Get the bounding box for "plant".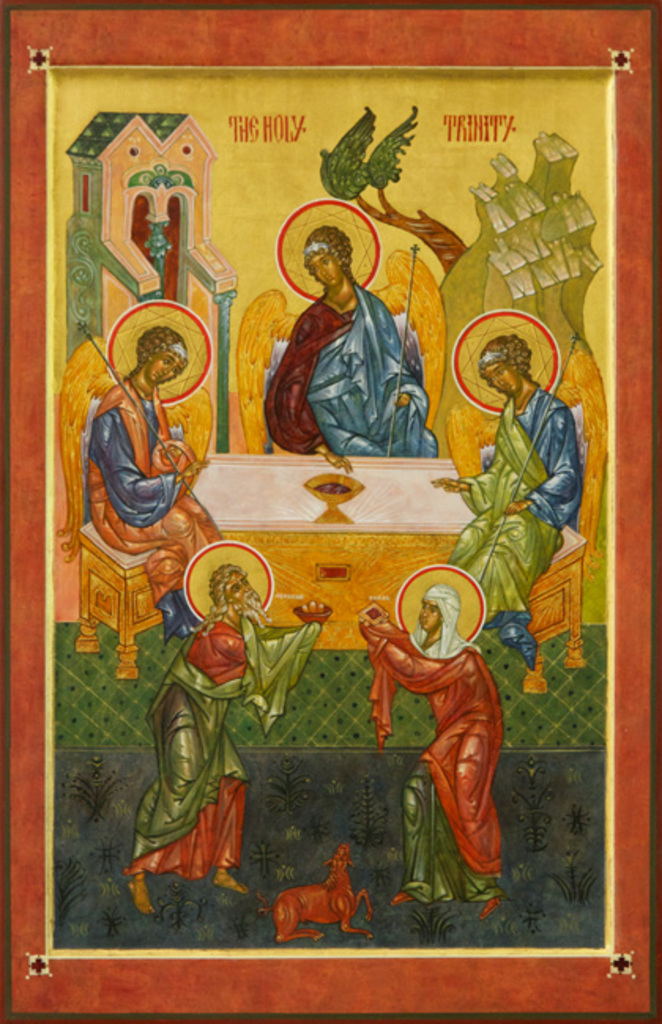
[544,848,605,907].
